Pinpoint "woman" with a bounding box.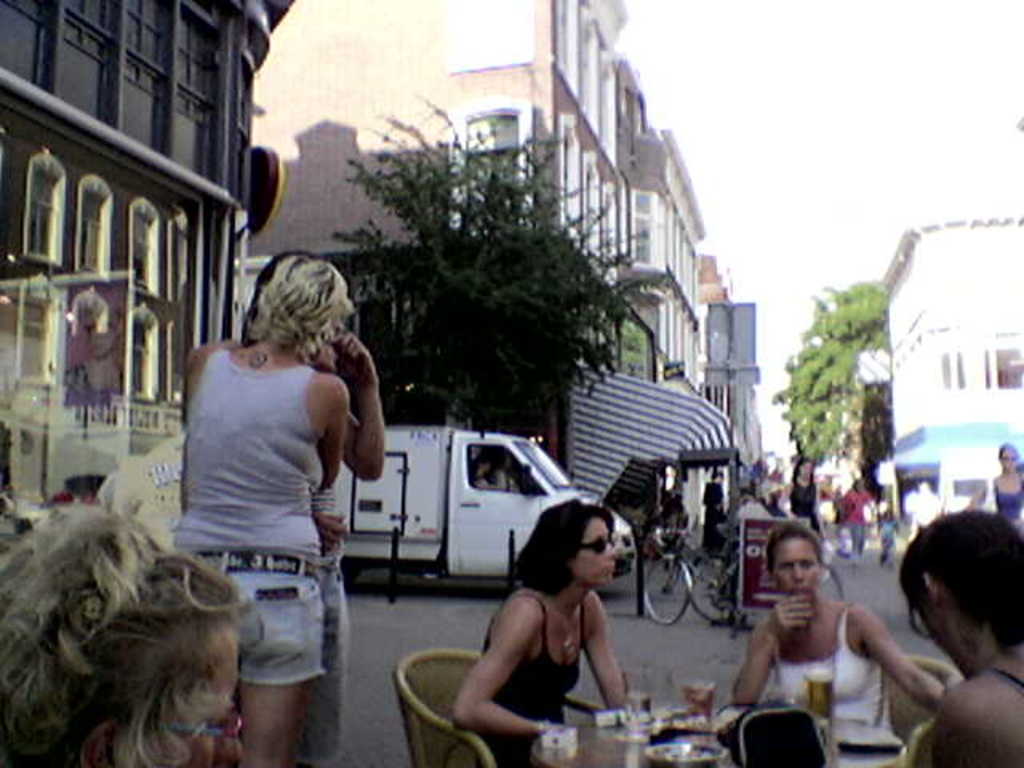
crop(731, 523, 952, 741).
